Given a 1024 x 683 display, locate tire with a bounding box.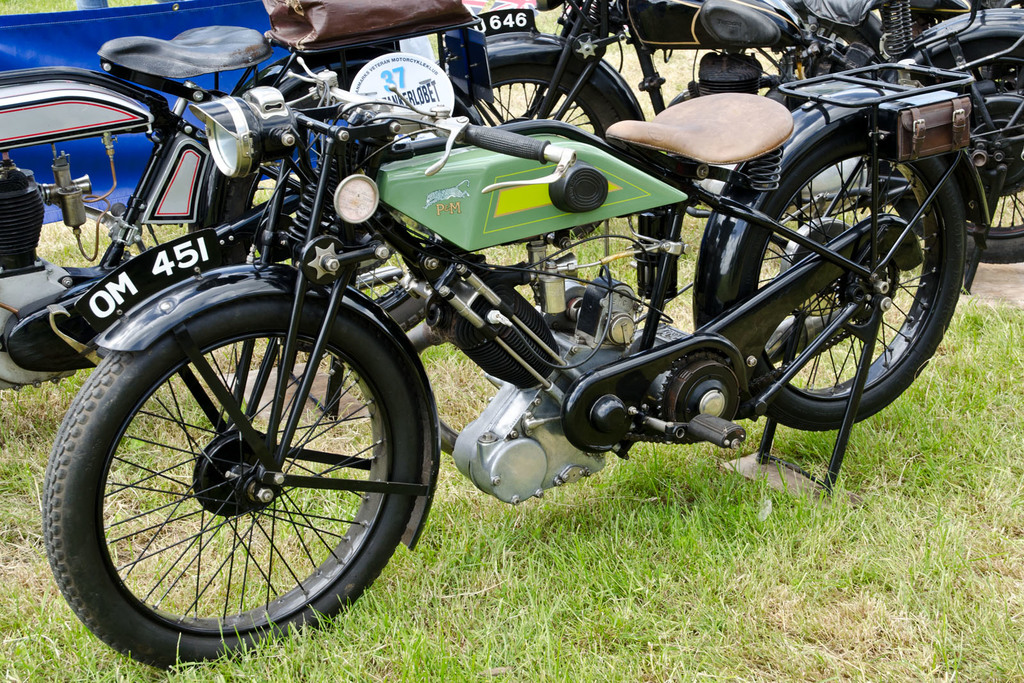
Located: box(748, 115, 968, 433).
